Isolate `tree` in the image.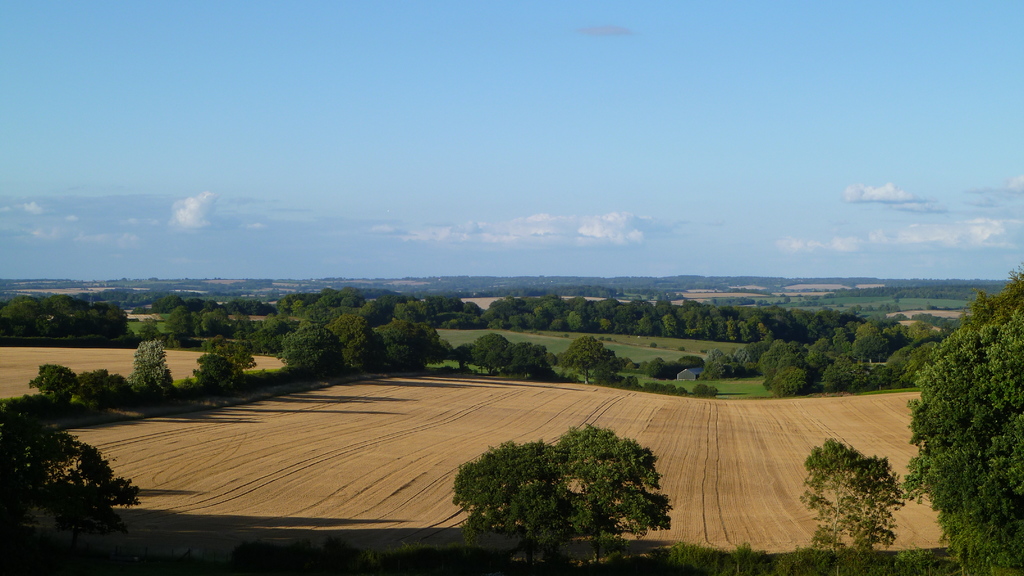
Isolated region: x1=185, y1=296, x2=207, y2=311.
